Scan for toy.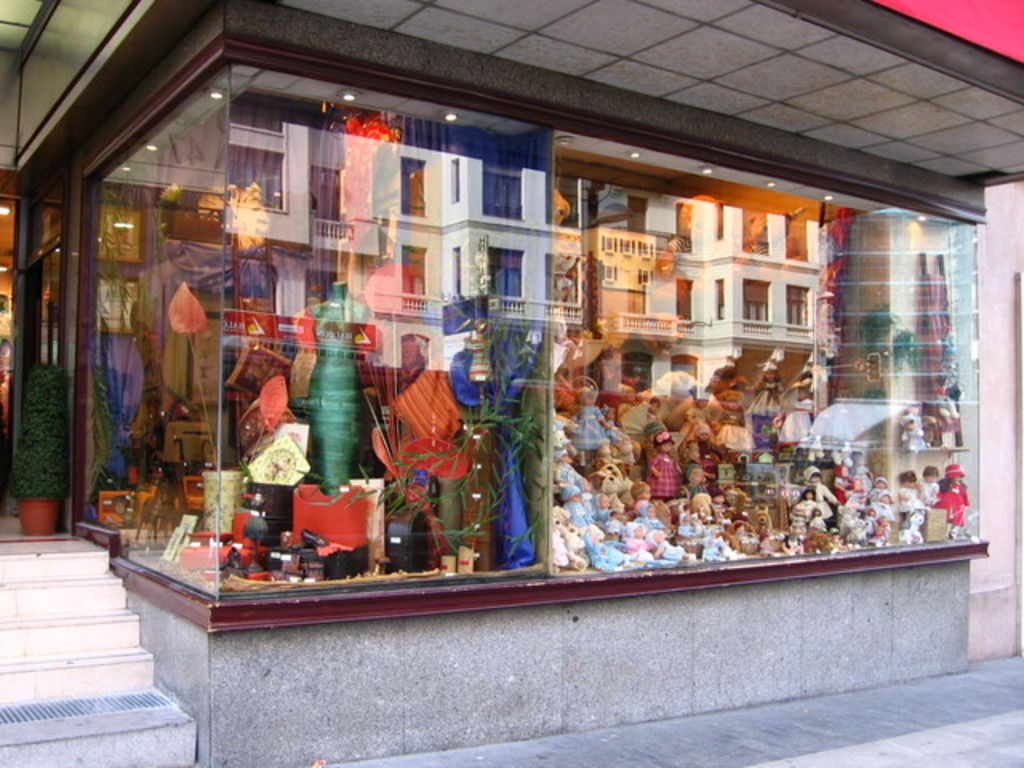
Scan result: l=832, t=502, r=864, b=557.
